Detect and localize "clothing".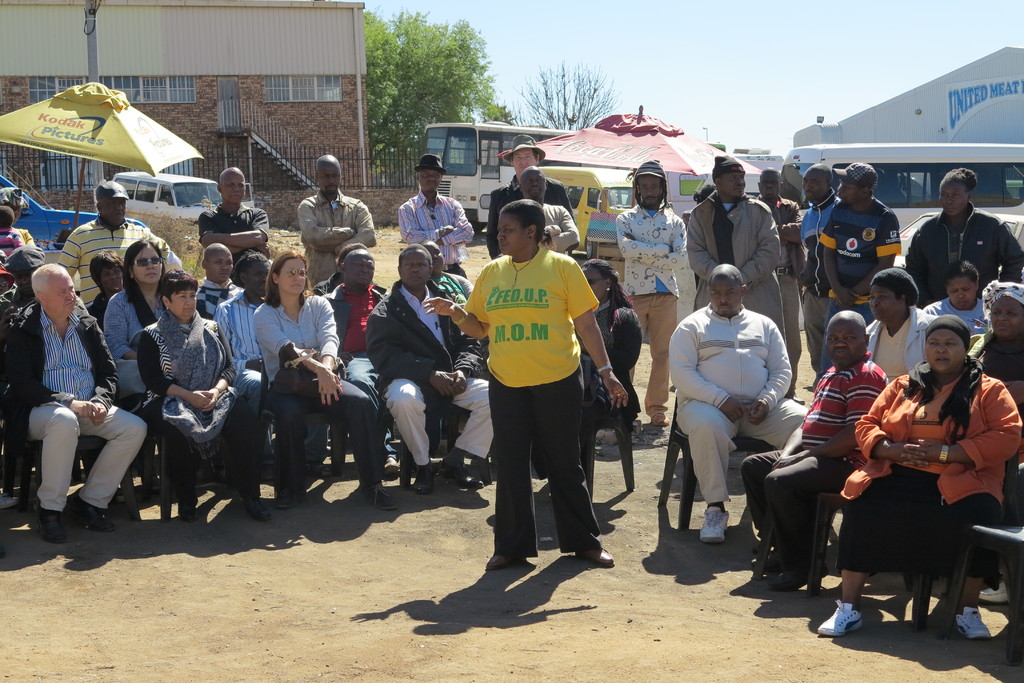
Localized at x1=214, y1=292, x2=268, y2=377.
